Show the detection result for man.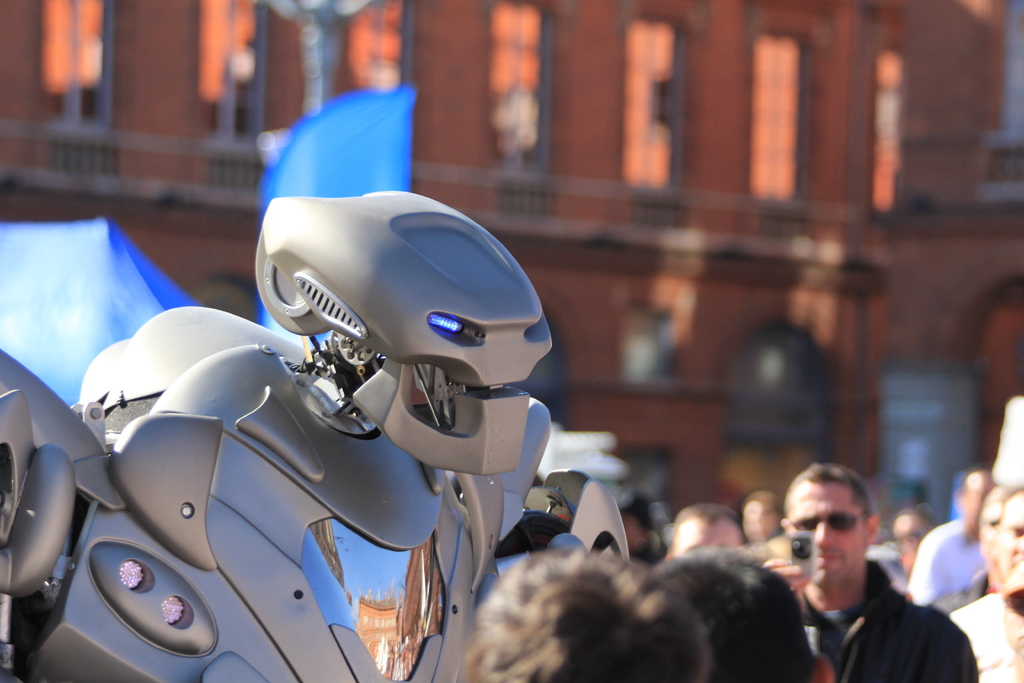
654, 503, 753, 568.
